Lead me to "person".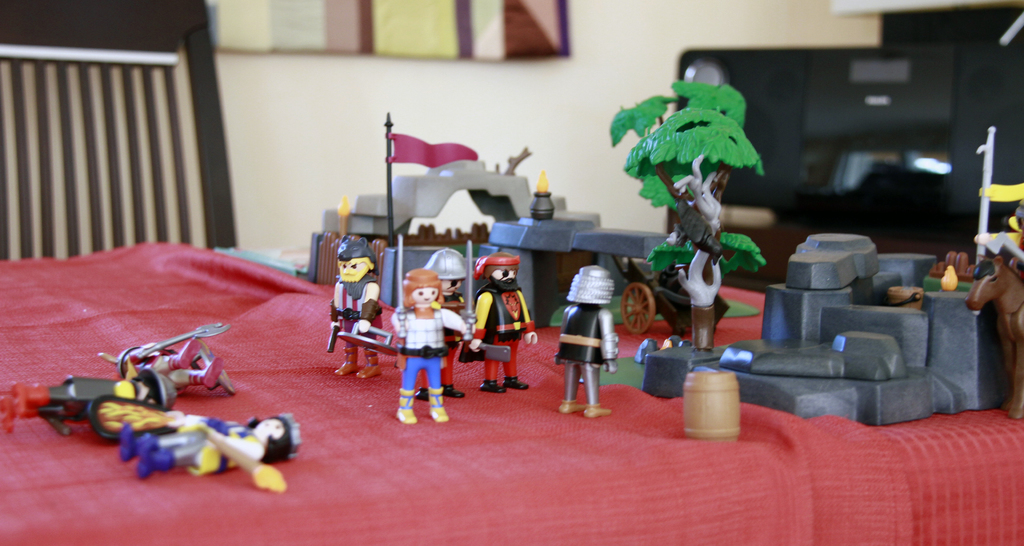
Lead to 557/262/619/418.
